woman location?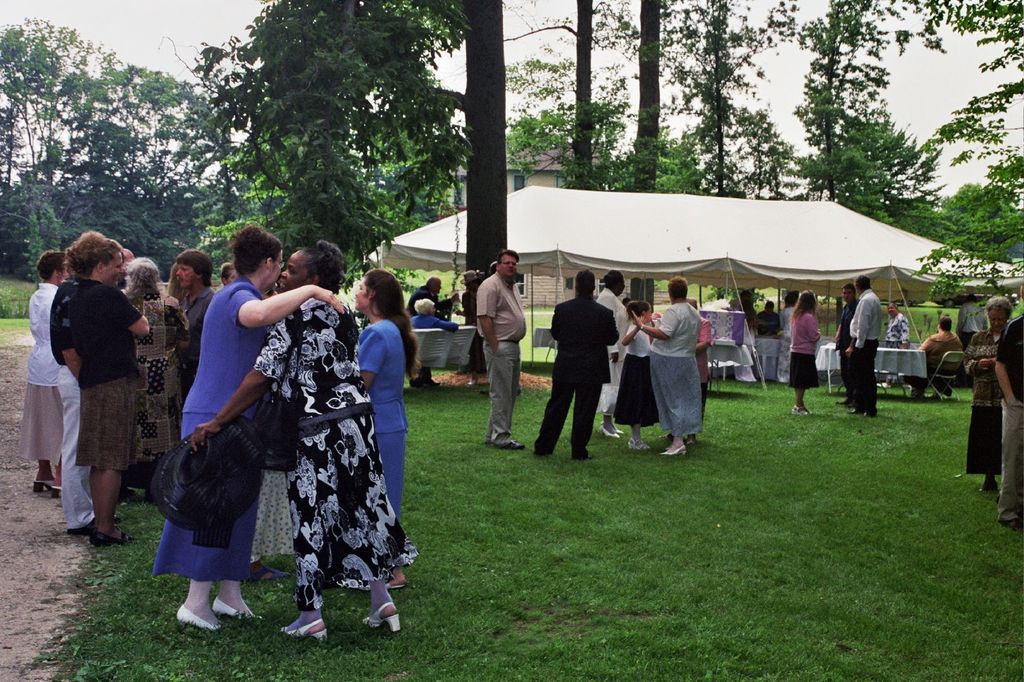
BBox(527, 268, 623, 466)
